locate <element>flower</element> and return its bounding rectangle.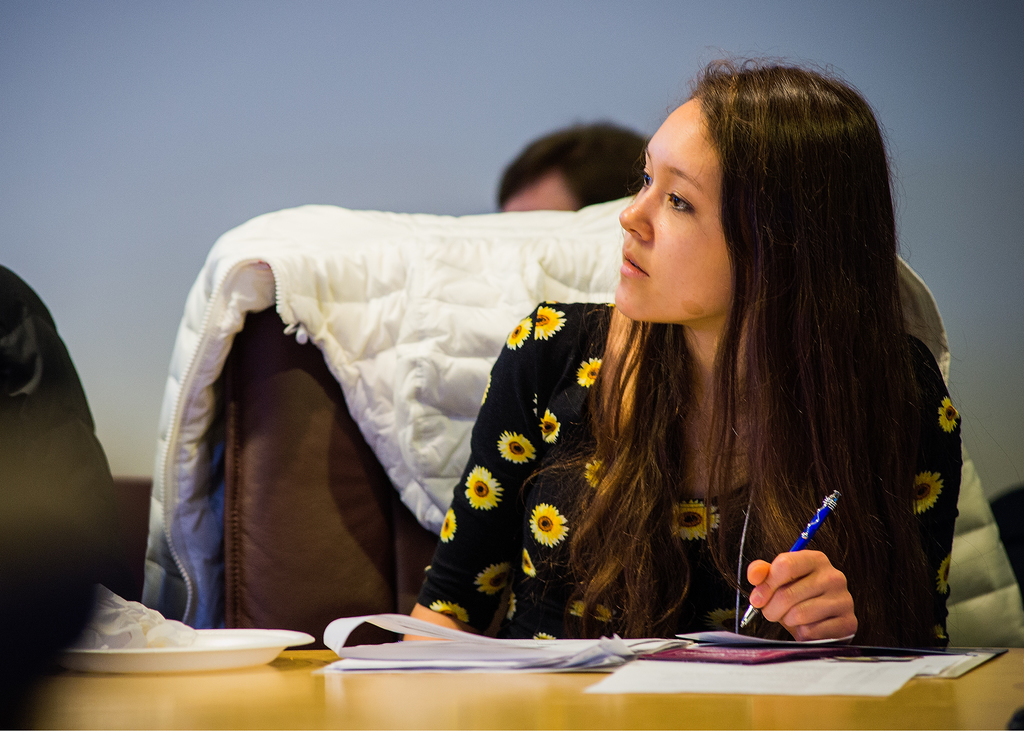
<box>540,407,564,433</box>.
